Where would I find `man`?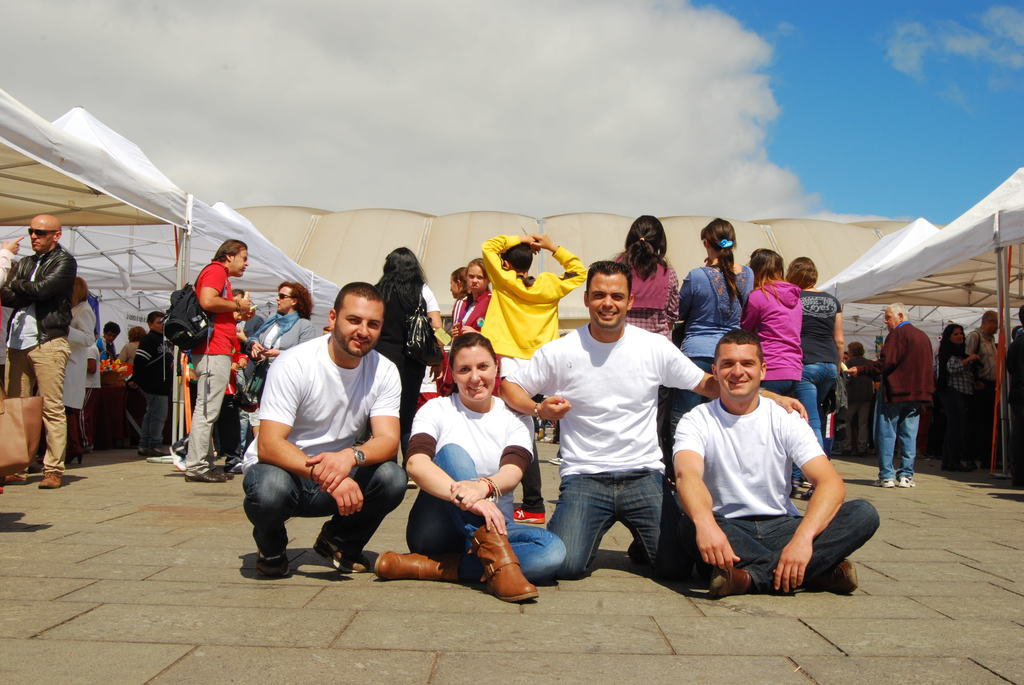
At bbox(502, 261, 808, 581).
